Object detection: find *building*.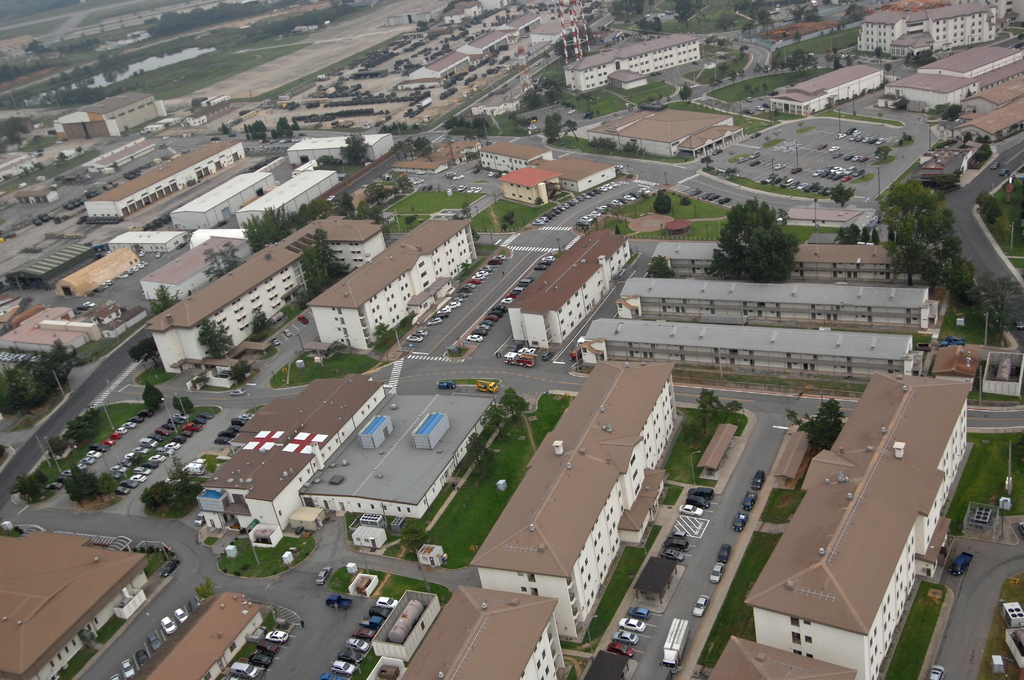
[x1=766, y1=60, x2=886, y2=117].
